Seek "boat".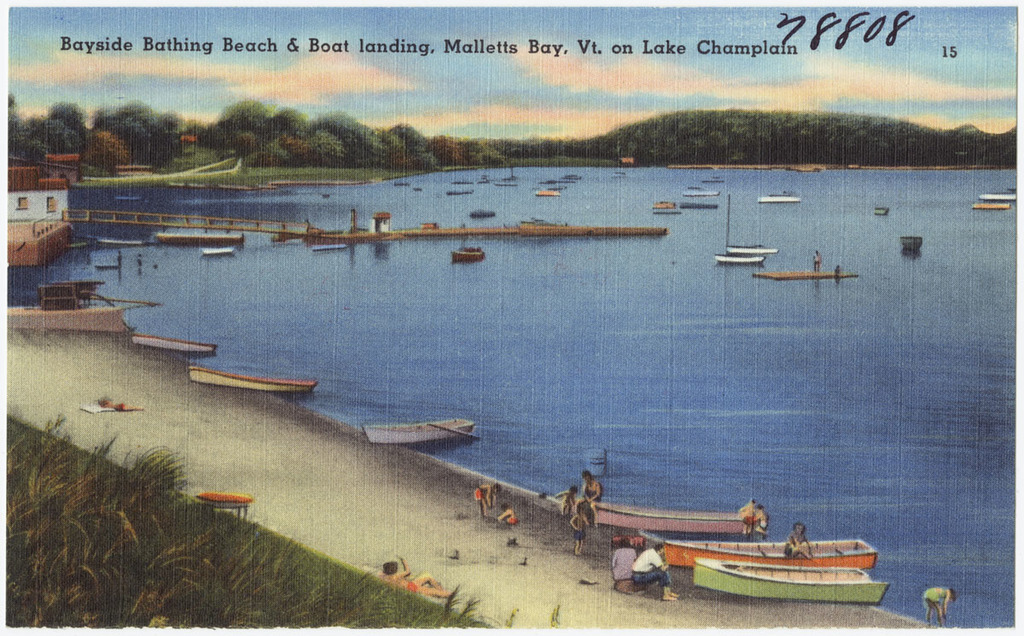
bbox(662, 540, 881, 570).
